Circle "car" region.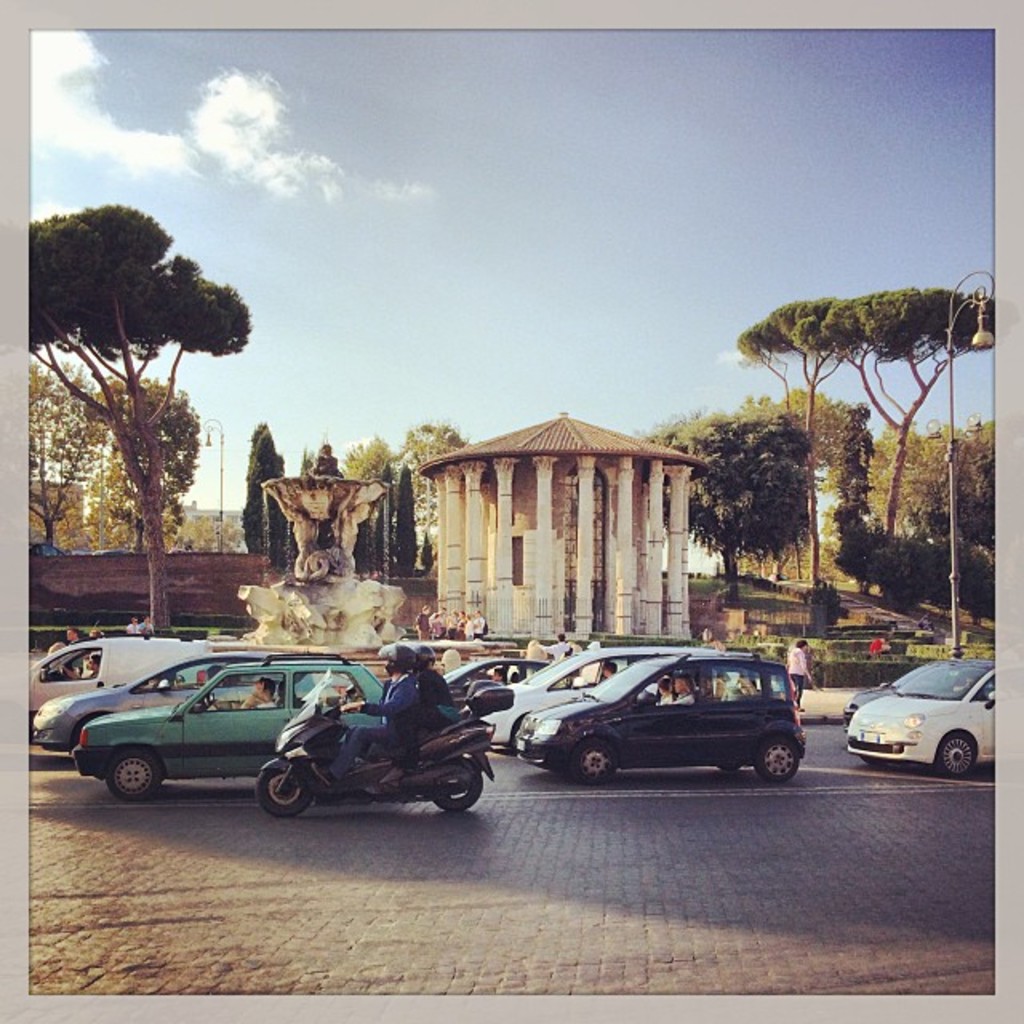
Region: [34, 648, 347, 754].
